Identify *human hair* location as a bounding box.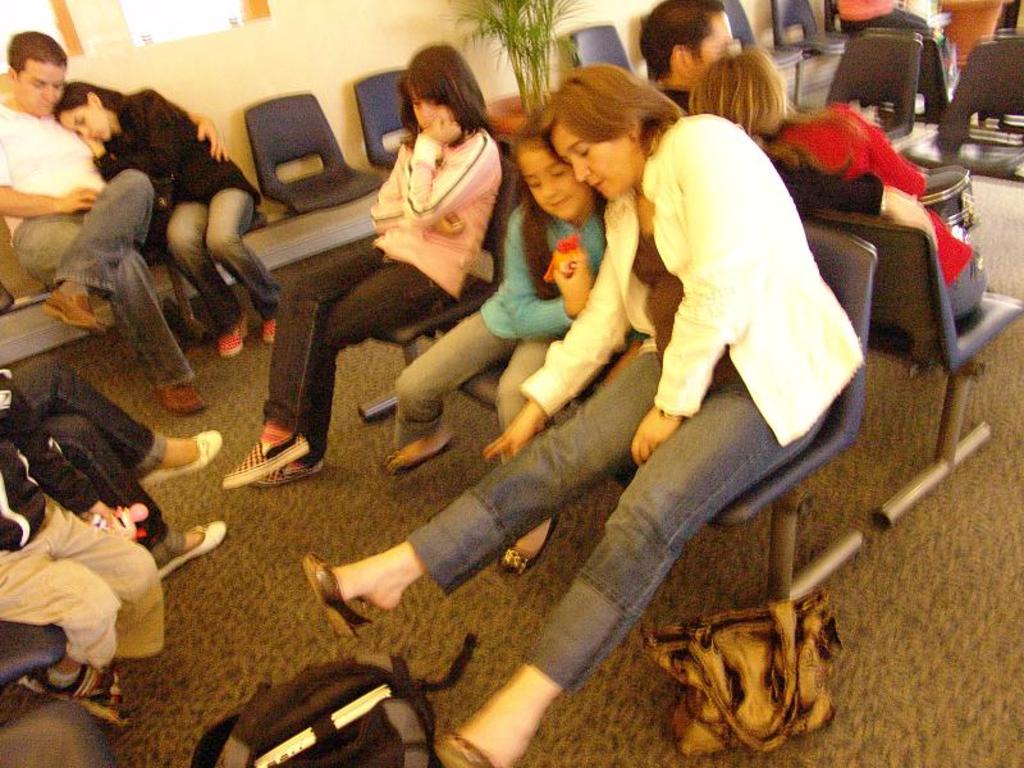
{"x1": 637, "y1": 0, "x2": 724, "y2": 79}.
